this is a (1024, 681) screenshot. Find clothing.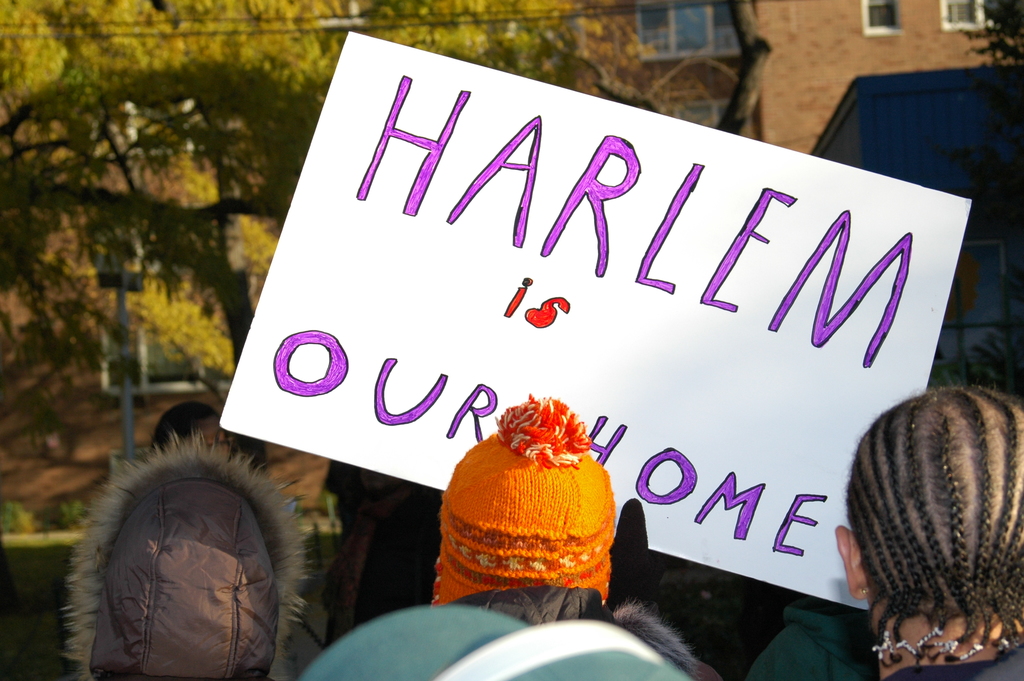
Bounding box: (763, 605, 896, 680).
